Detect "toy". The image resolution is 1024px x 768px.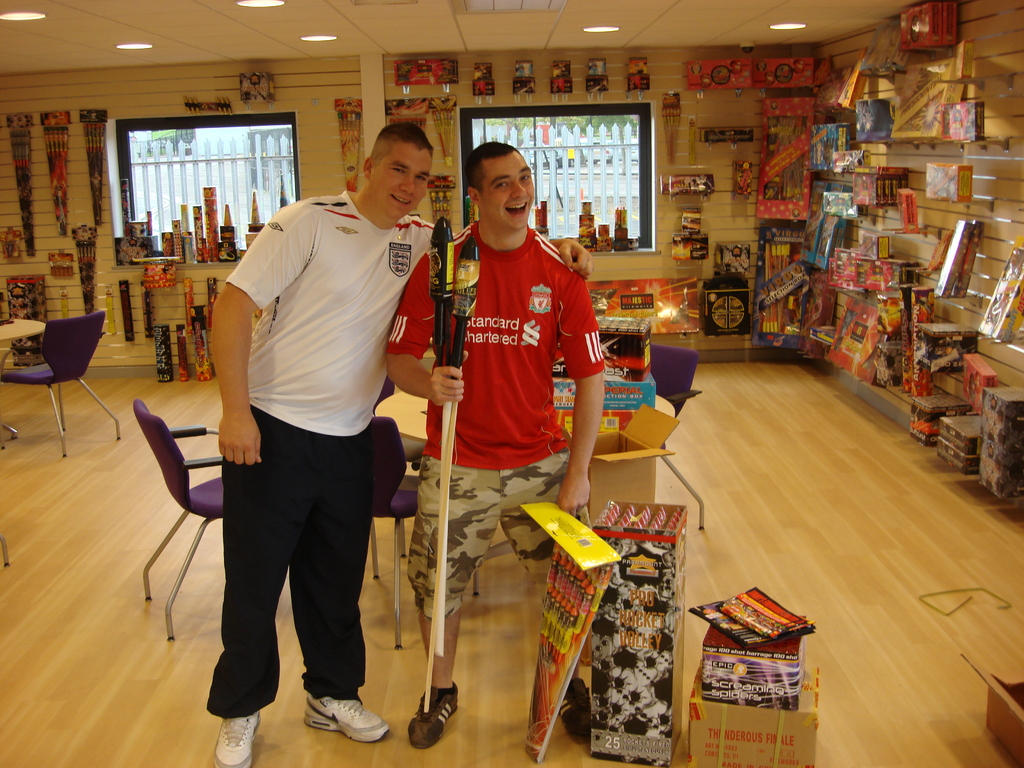
BBox(178, 325, 185, 379).
